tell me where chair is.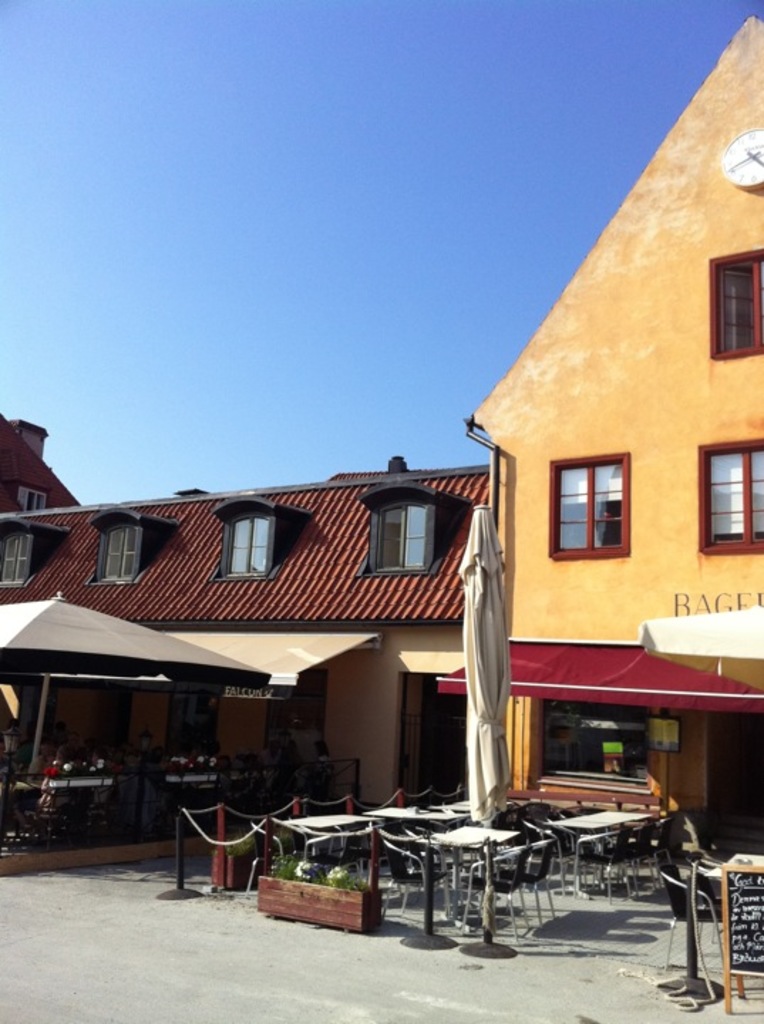
chair is at locate(307, 821, 374, 892).
